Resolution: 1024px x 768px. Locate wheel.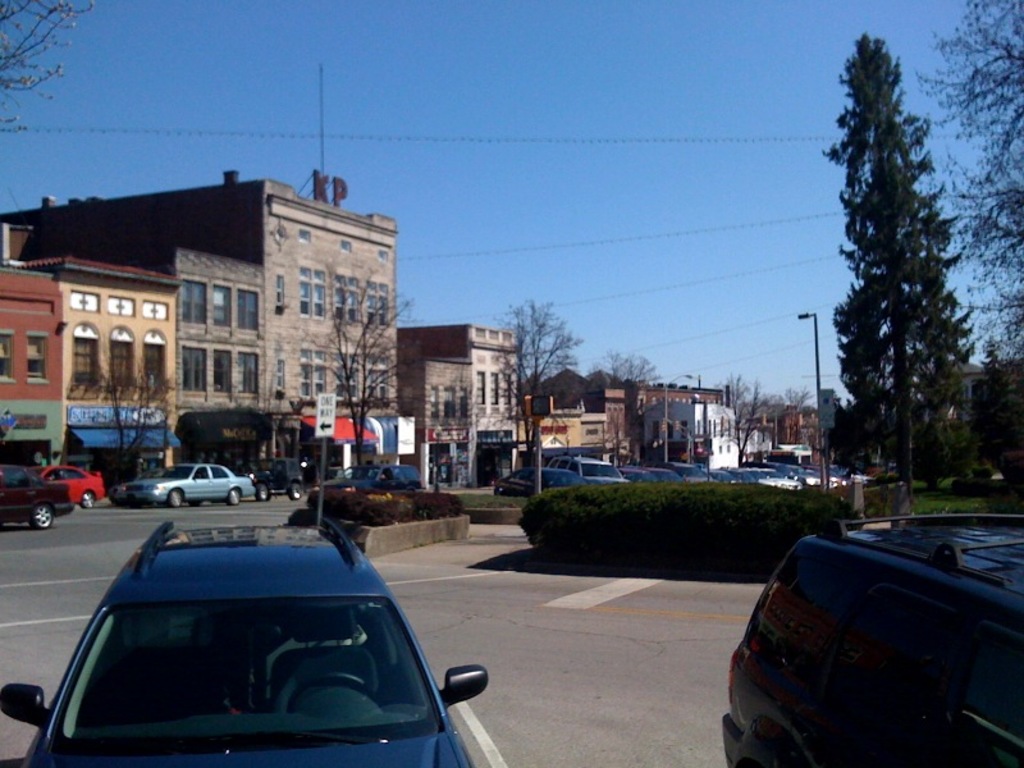
26:504:55:532.
